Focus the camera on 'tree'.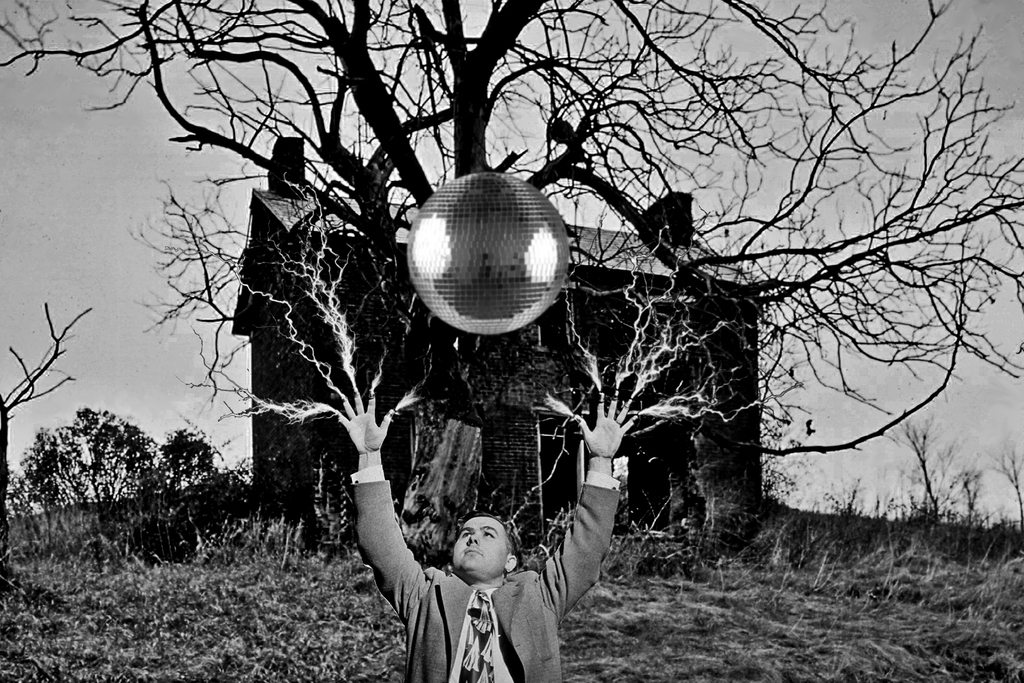
Focus region: [left=880, top=408, right=952, bottom=527].
